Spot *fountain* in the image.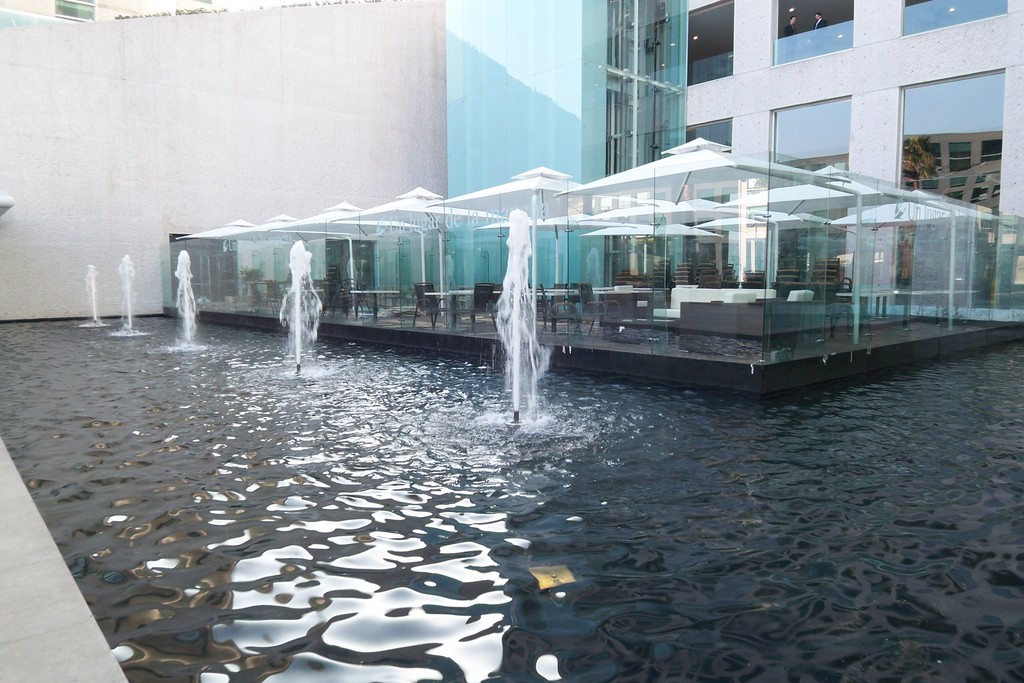
*fountain* found at bbox=[85, 251, 333, 370].
